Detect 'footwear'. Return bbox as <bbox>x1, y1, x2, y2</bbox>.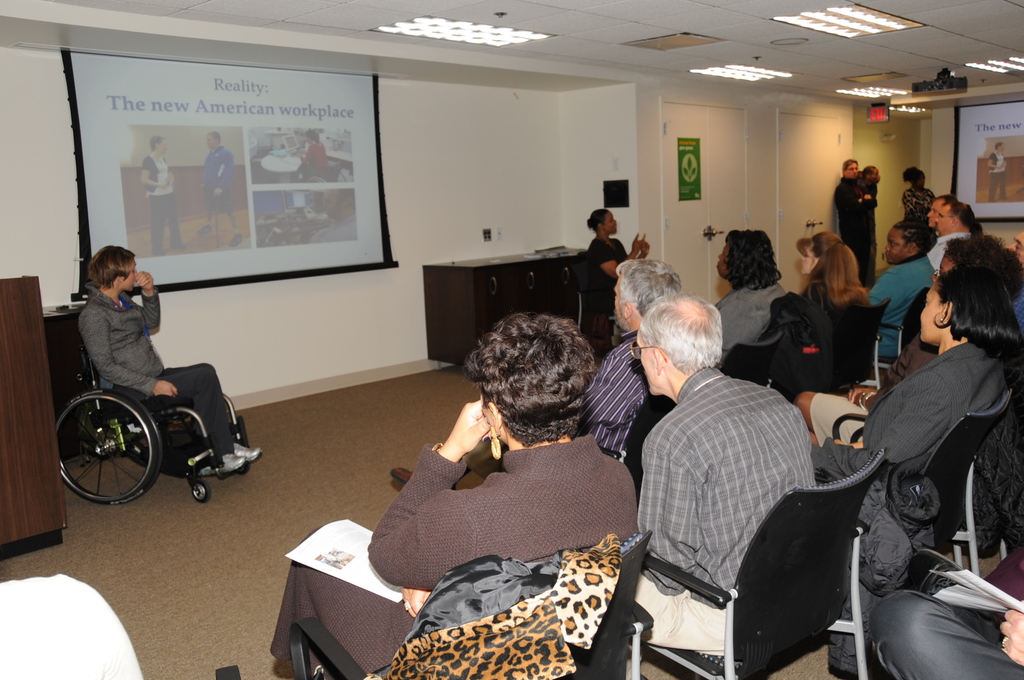
<bbox>204, 447, 244, 480</bbox>.
